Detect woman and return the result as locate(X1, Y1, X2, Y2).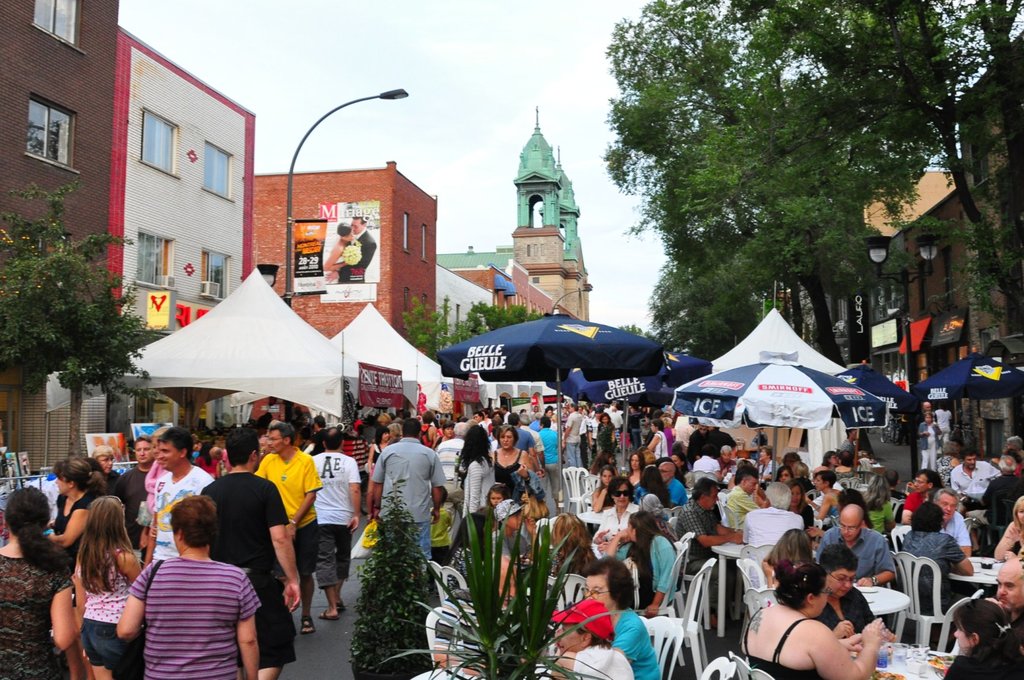
locate(429, 420, 455, 451).
